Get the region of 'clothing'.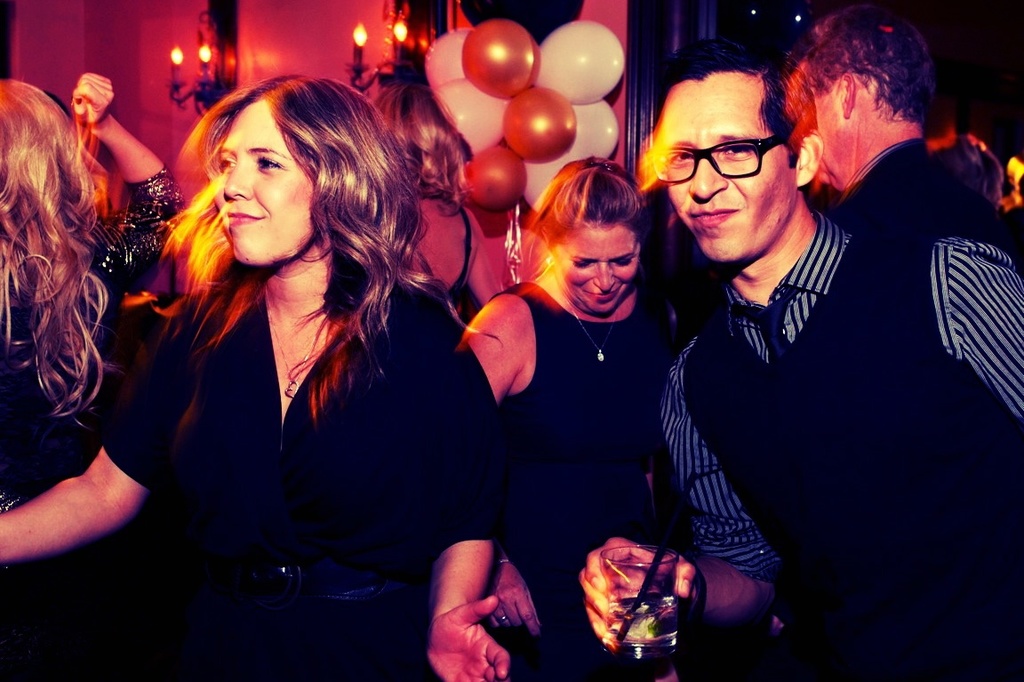
{"x1": 0, "y1": 161, "x2": 177, "y2": 681}.
